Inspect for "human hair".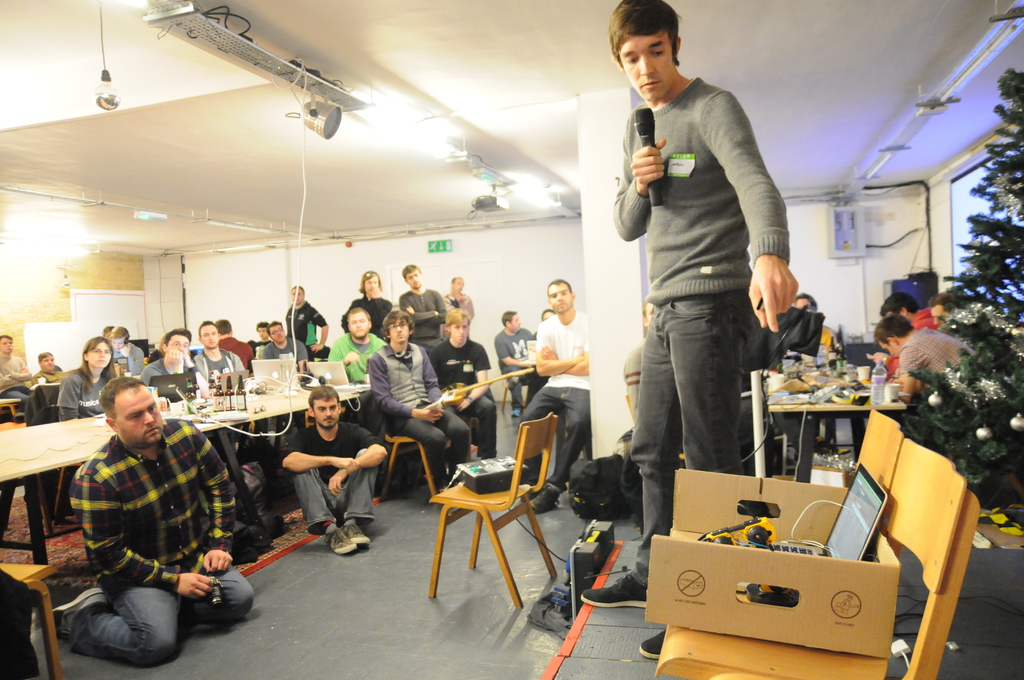
Inspection: bbox(383, 310, 415, 334).
